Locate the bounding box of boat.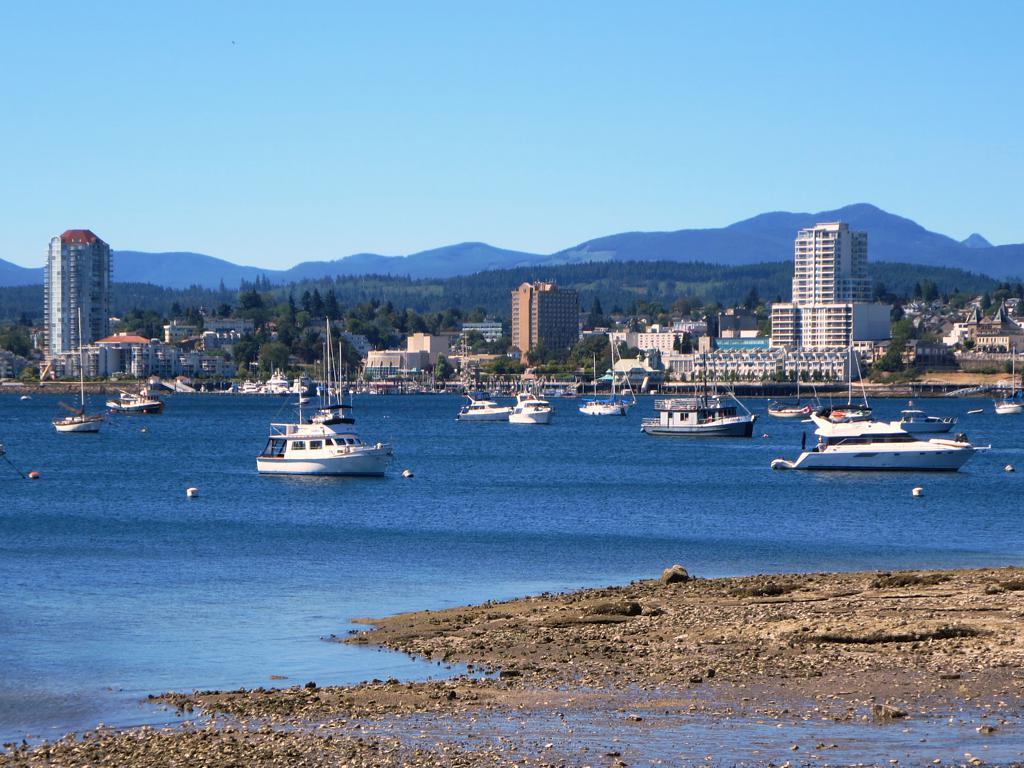
Bounding box: bbox=[581, 353, 628, 418].
